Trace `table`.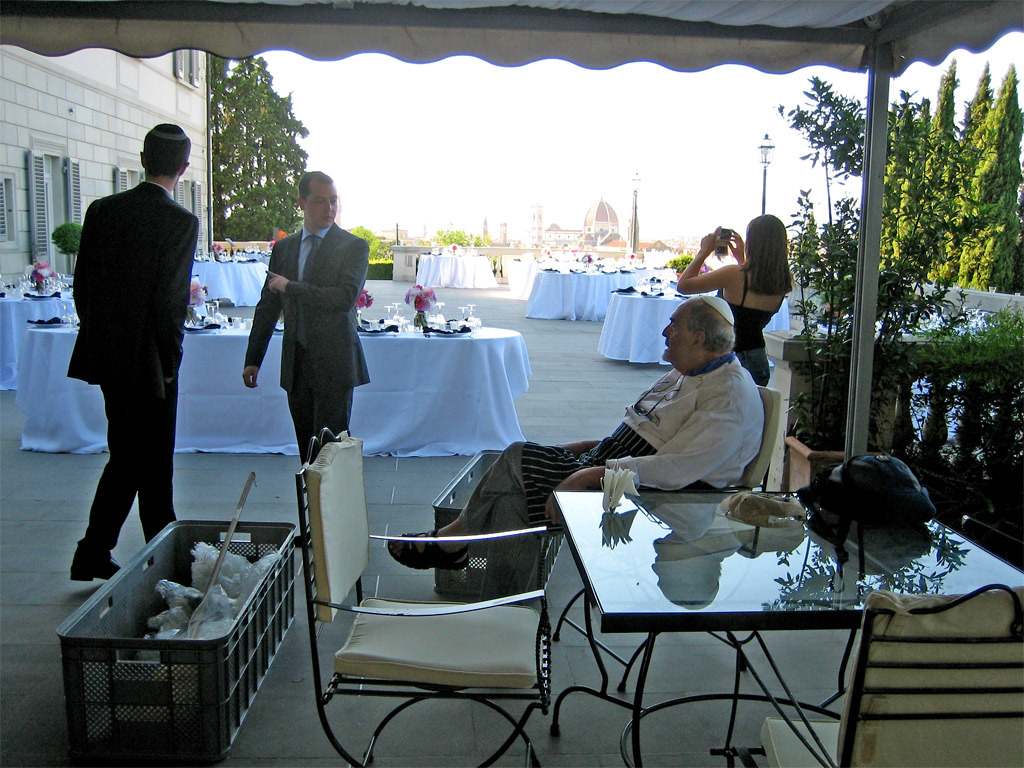
Traced to left=0, top=283, right=79, bottom=391.
